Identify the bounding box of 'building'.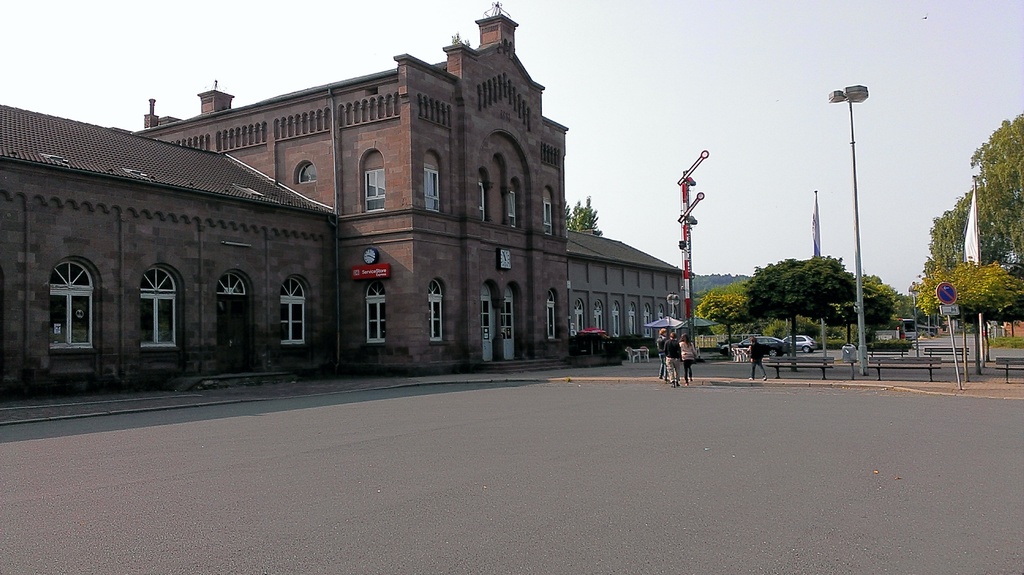
x1=0 y1=0 x2=691 y2=412.
